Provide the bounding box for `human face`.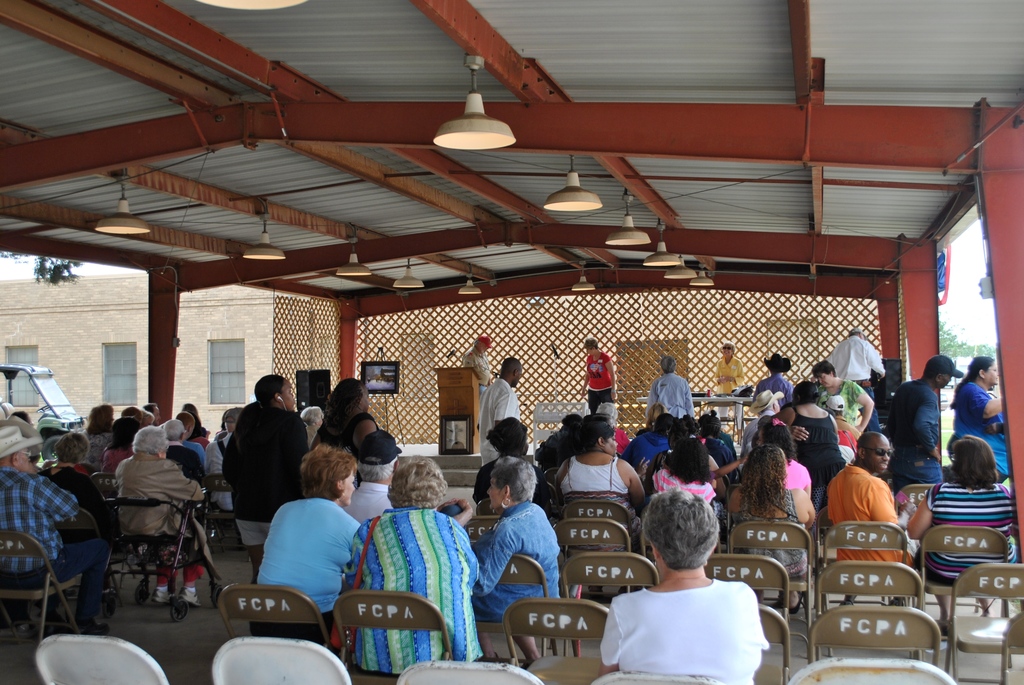
{"left": 279, "top": 378, "right": 294, "bottom": 408}.
